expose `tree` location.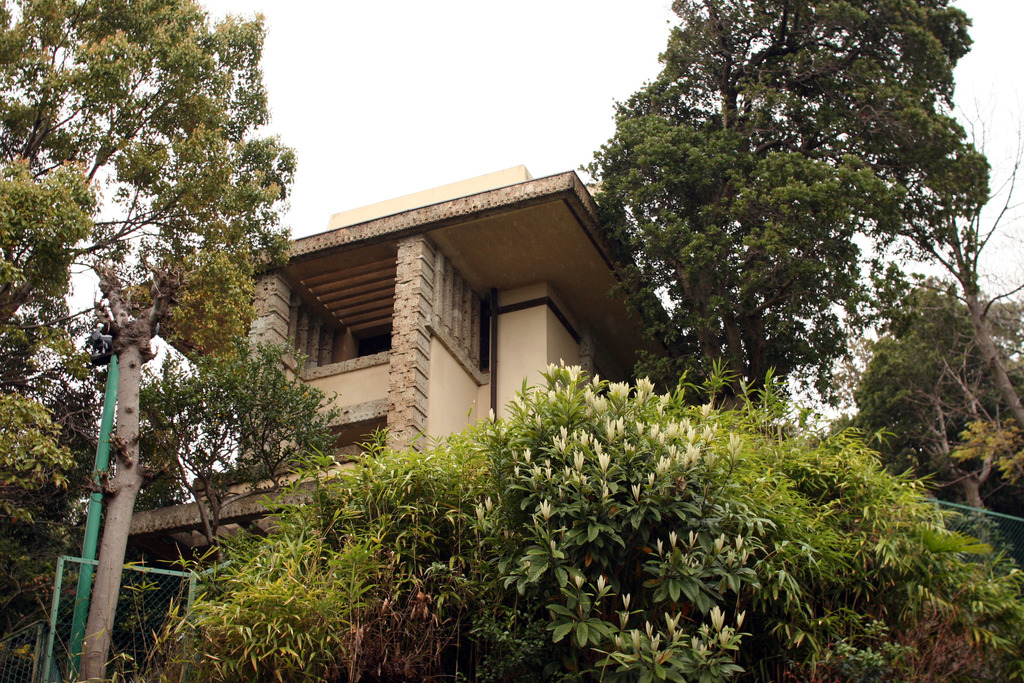
Exposed at rect(0, 0, 301, 604).
